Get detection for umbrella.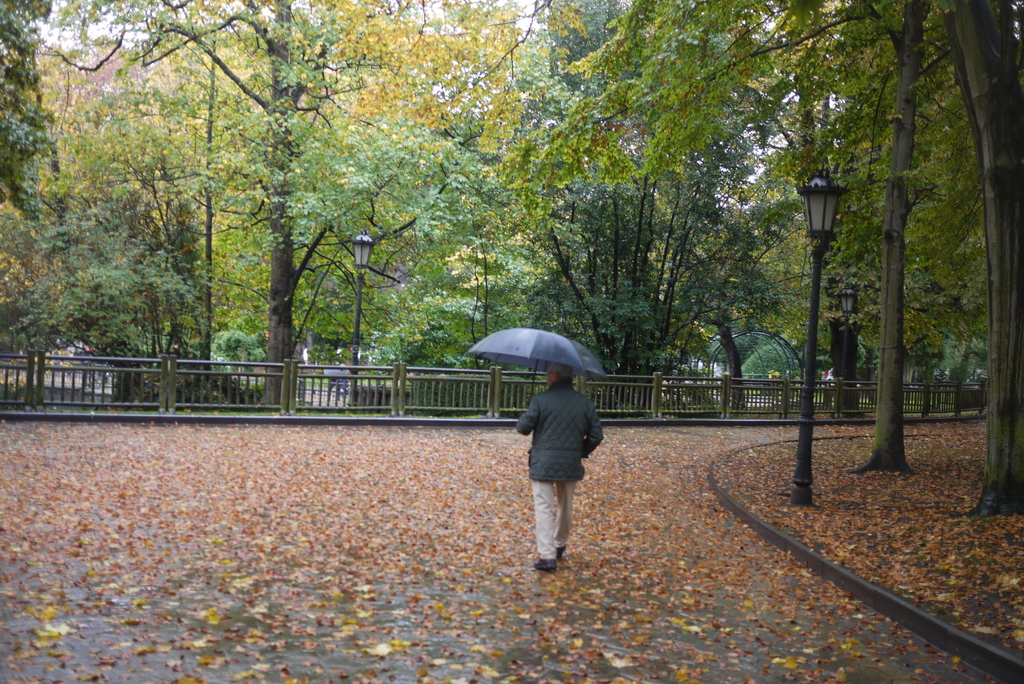
Detection: (x1=466, y1=327, x2=611, y2=408).
